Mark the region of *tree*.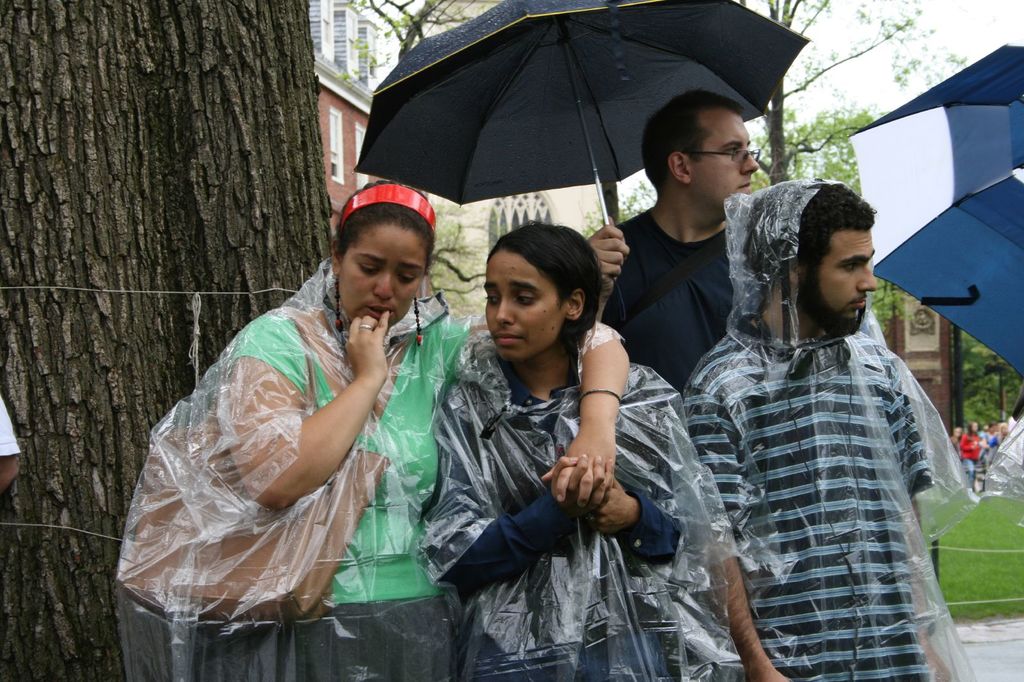
Region: Rect(12, 20, 287, 465).
